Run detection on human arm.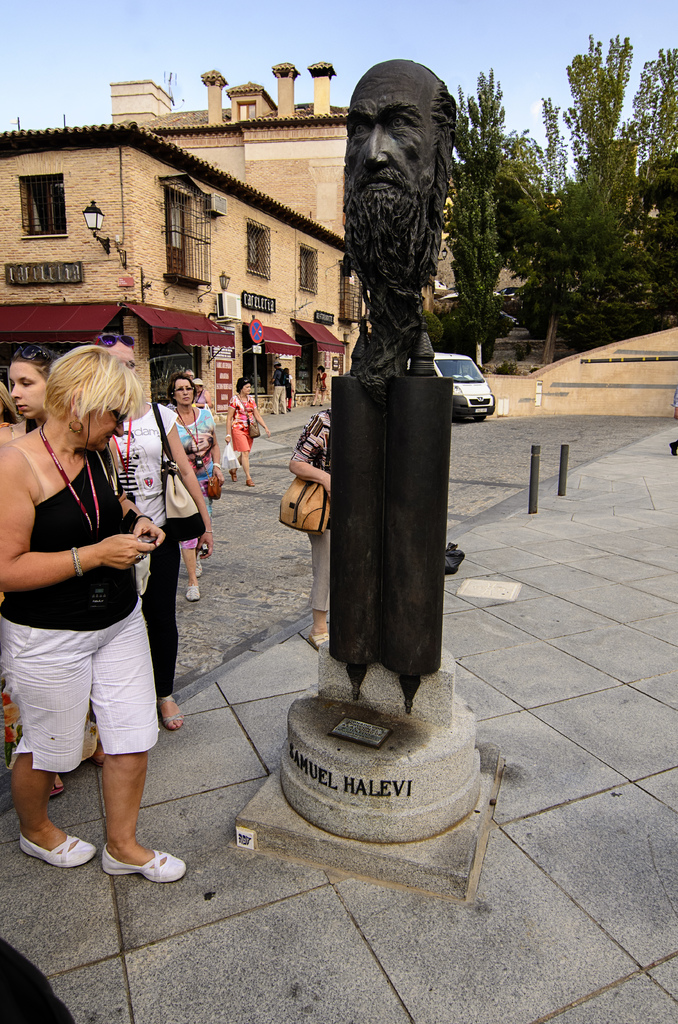
Result: x1=163 y1=408 x2=214 y2=562.
